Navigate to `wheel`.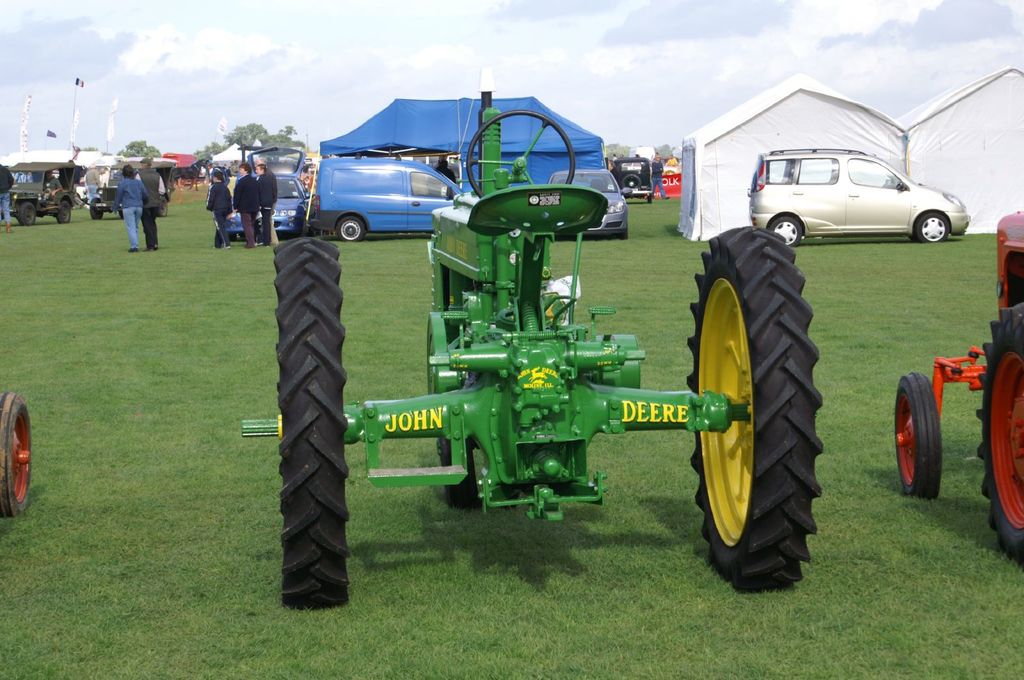
Navigation target: [332, 214, 369, 246].
